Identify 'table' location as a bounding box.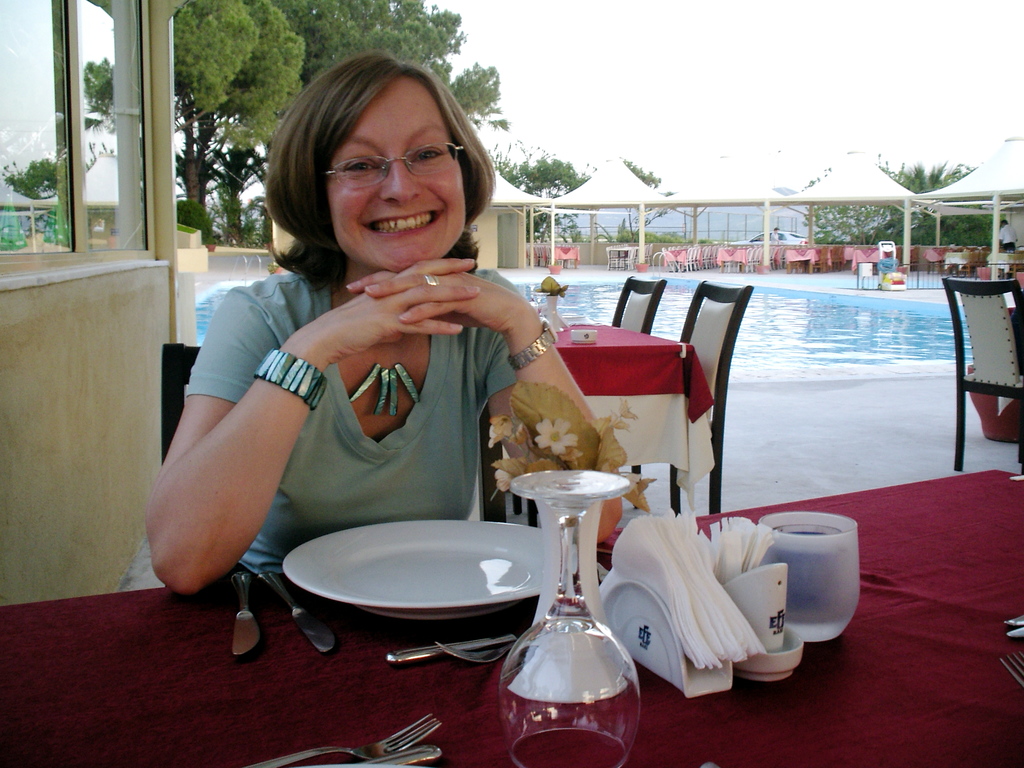
left=660, top=246, right=701, bottom=273.
